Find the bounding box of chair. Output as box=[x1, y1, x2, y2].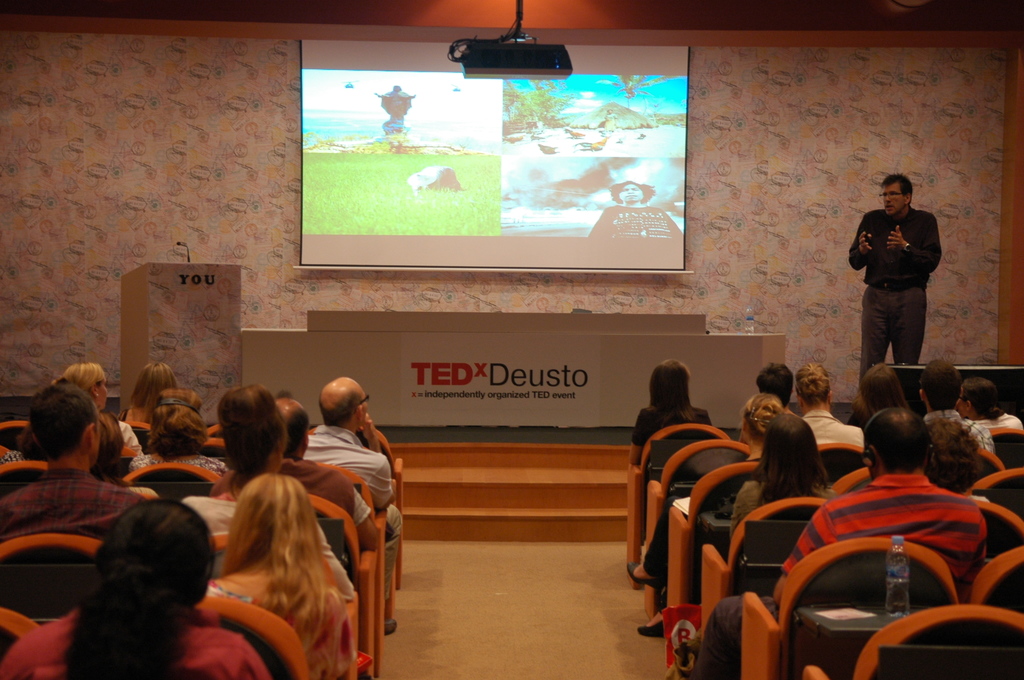
box=[0, 458, 50, 498].
